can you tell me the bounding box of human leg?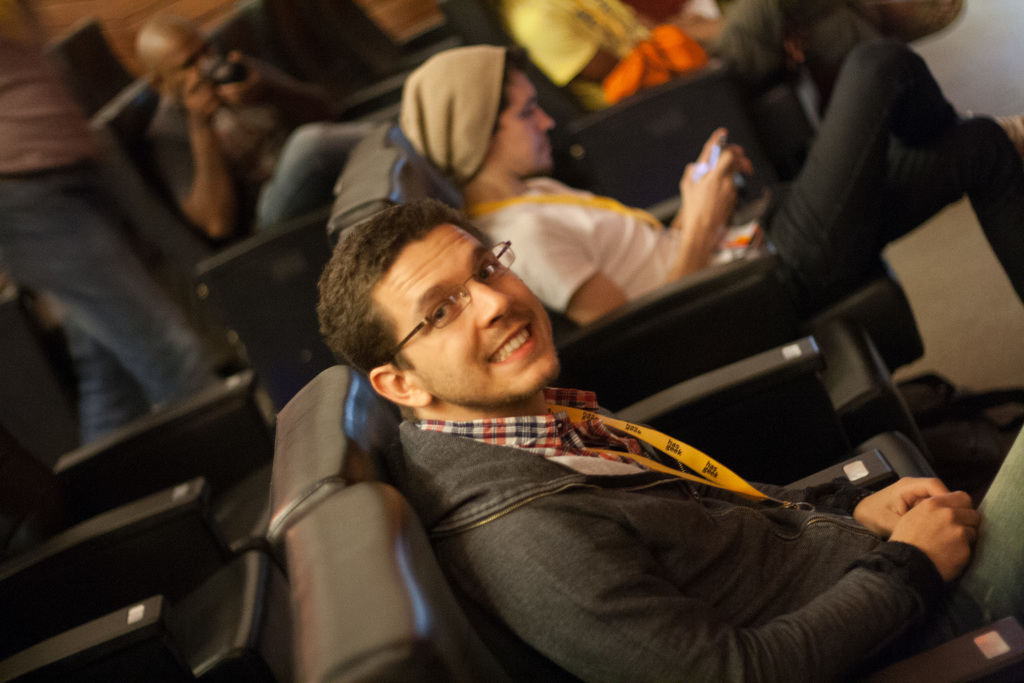
box=[257, 122, 381, 227].
